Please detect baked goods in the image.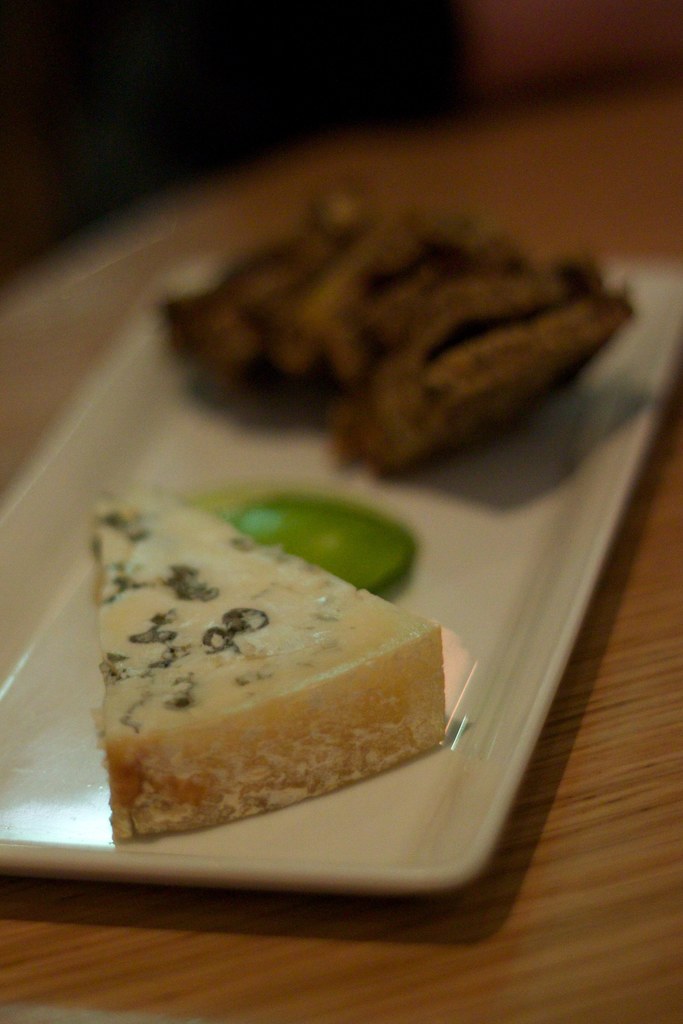
detection(154, 176, 636, 479).
